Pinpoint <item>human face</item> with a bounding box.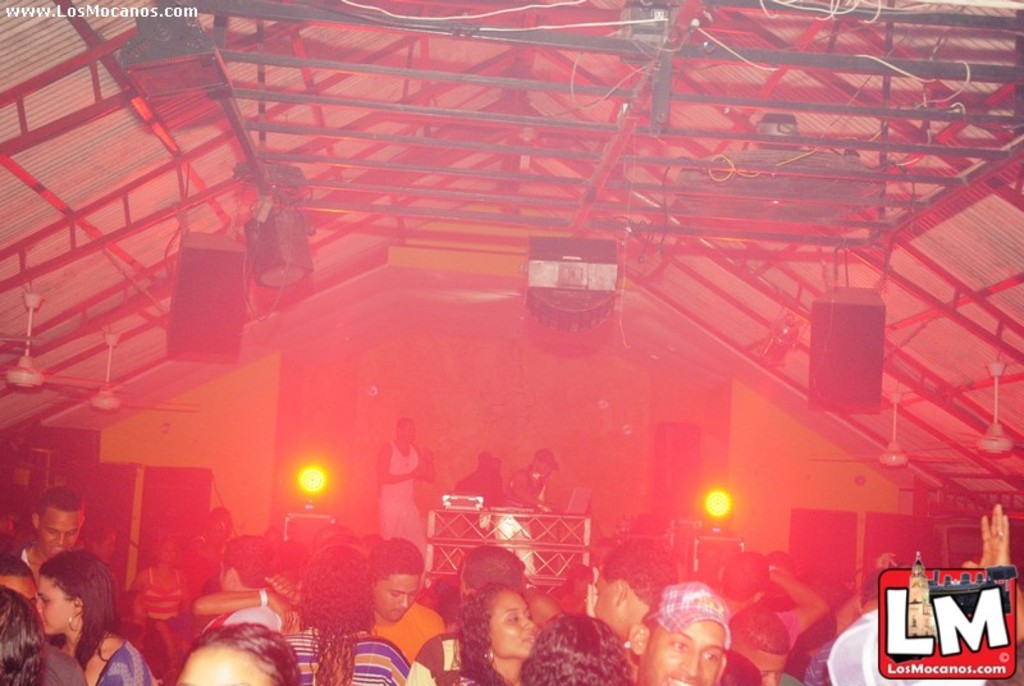
<box>178,641,279,685</box>.
